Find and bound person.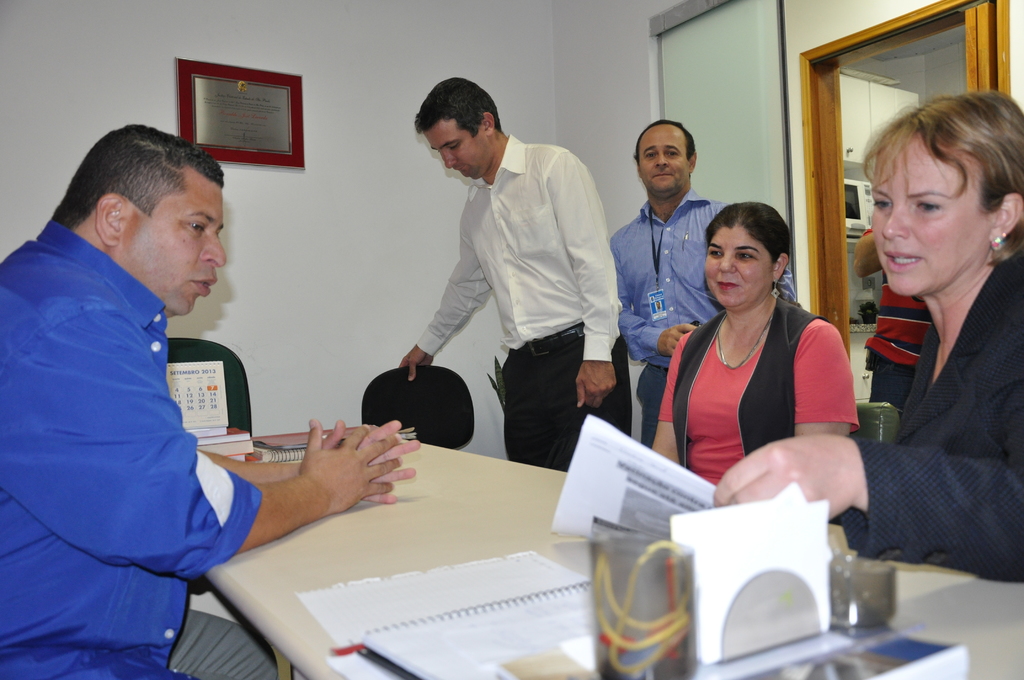
Bound: <box>708,96,1023,589</box>.
